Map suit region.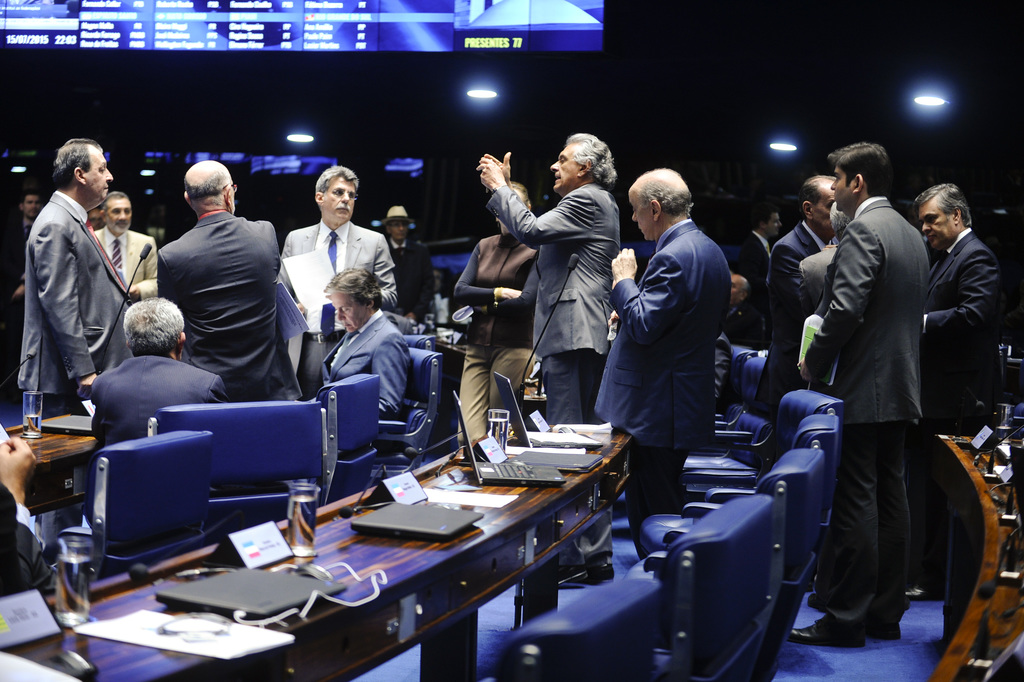
Mapped to pyautogui.locateOnScreen(594, 219, 733, 556).
